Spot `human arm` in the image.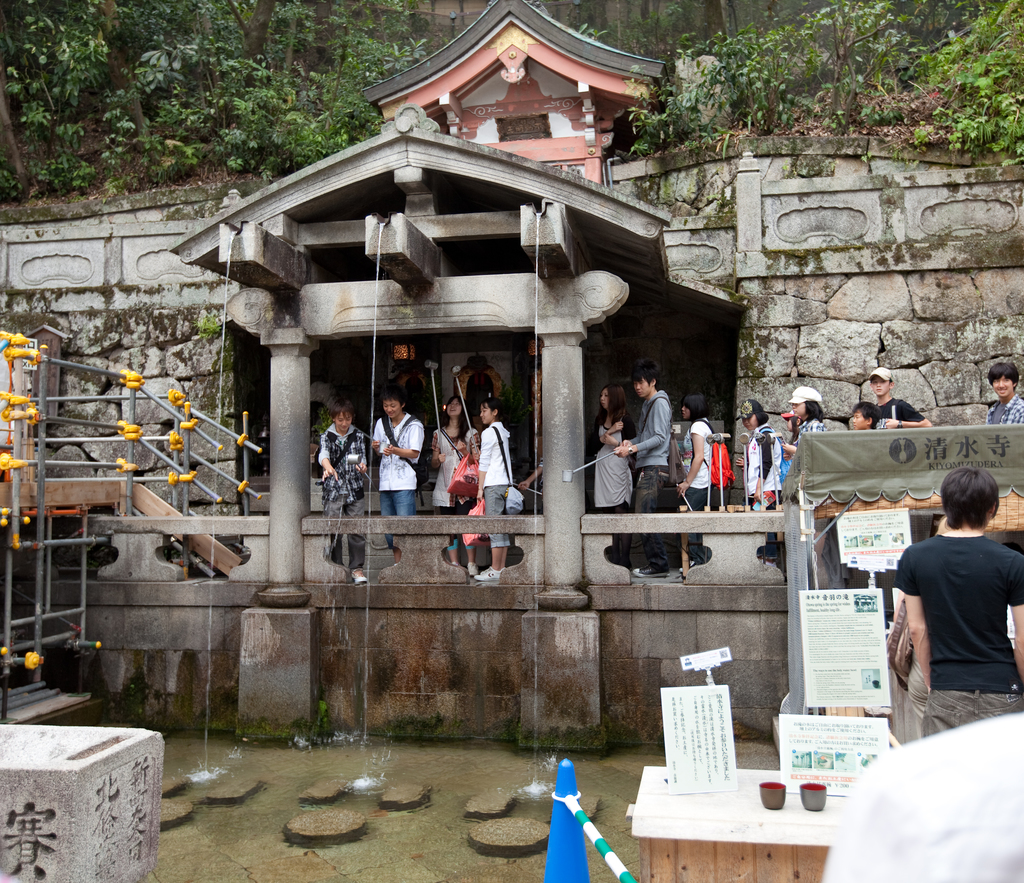
`human arm` found at [left=614, top=389, right=669, bottom=453].
